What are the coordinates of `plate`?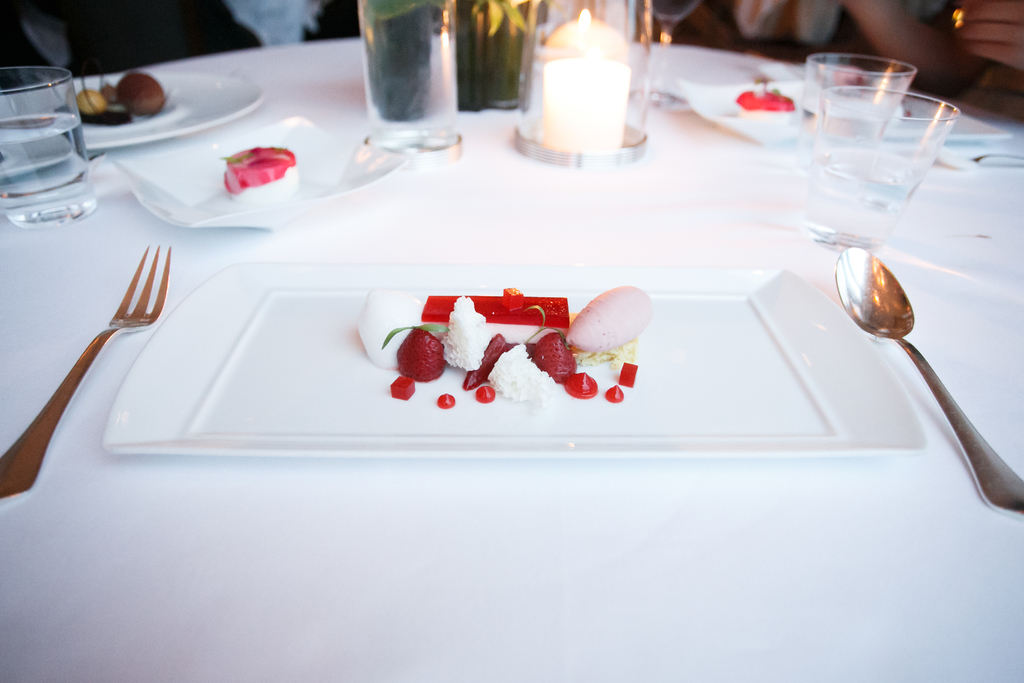
region(674, 60, 867, 159).
